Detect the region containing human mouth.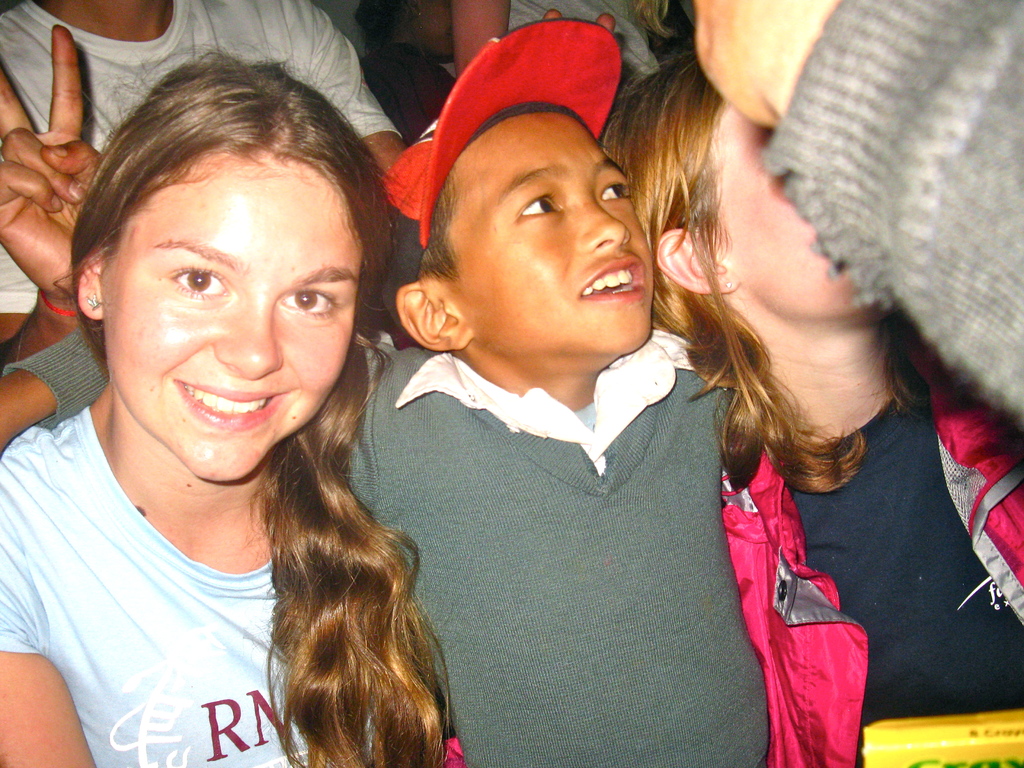
[left=577, top=252, right=651, bottom=307].
